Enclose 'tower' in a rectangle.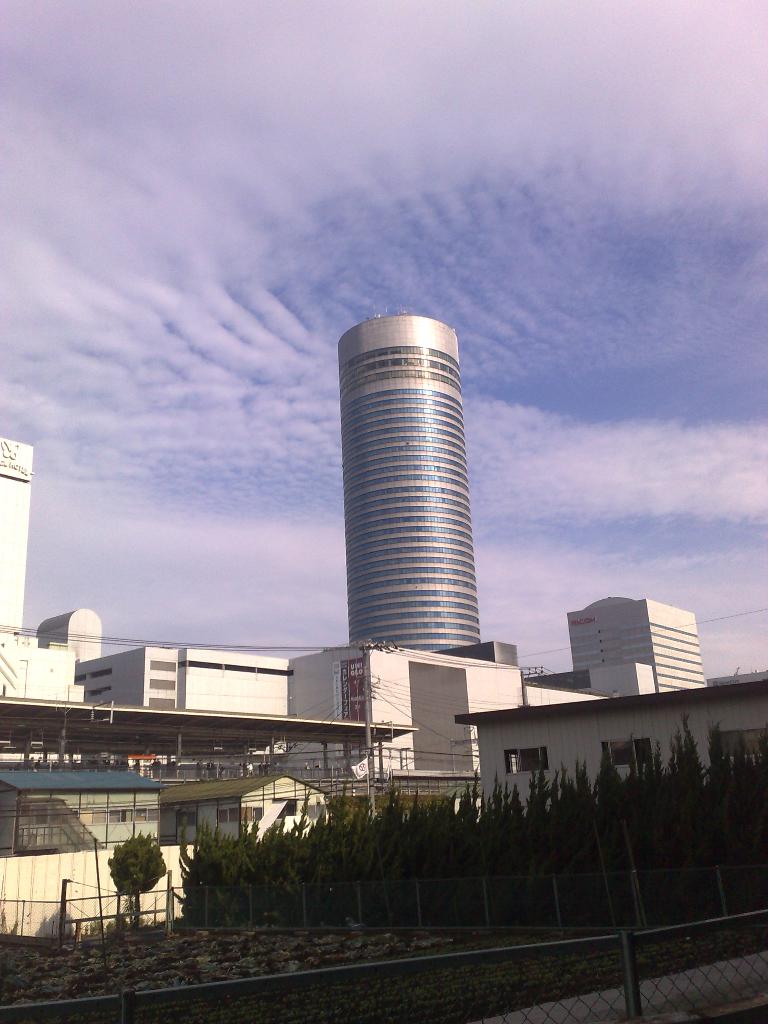
box(322, 294, 493, 872).
